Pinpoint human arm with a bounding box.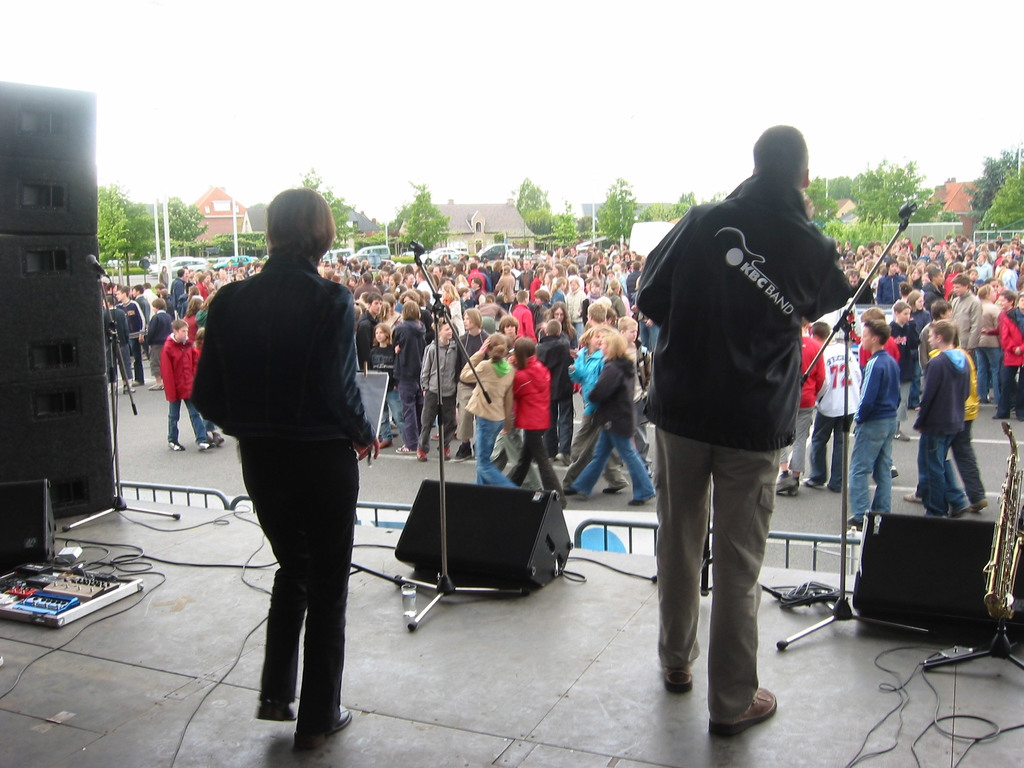
168/284/173/296.
